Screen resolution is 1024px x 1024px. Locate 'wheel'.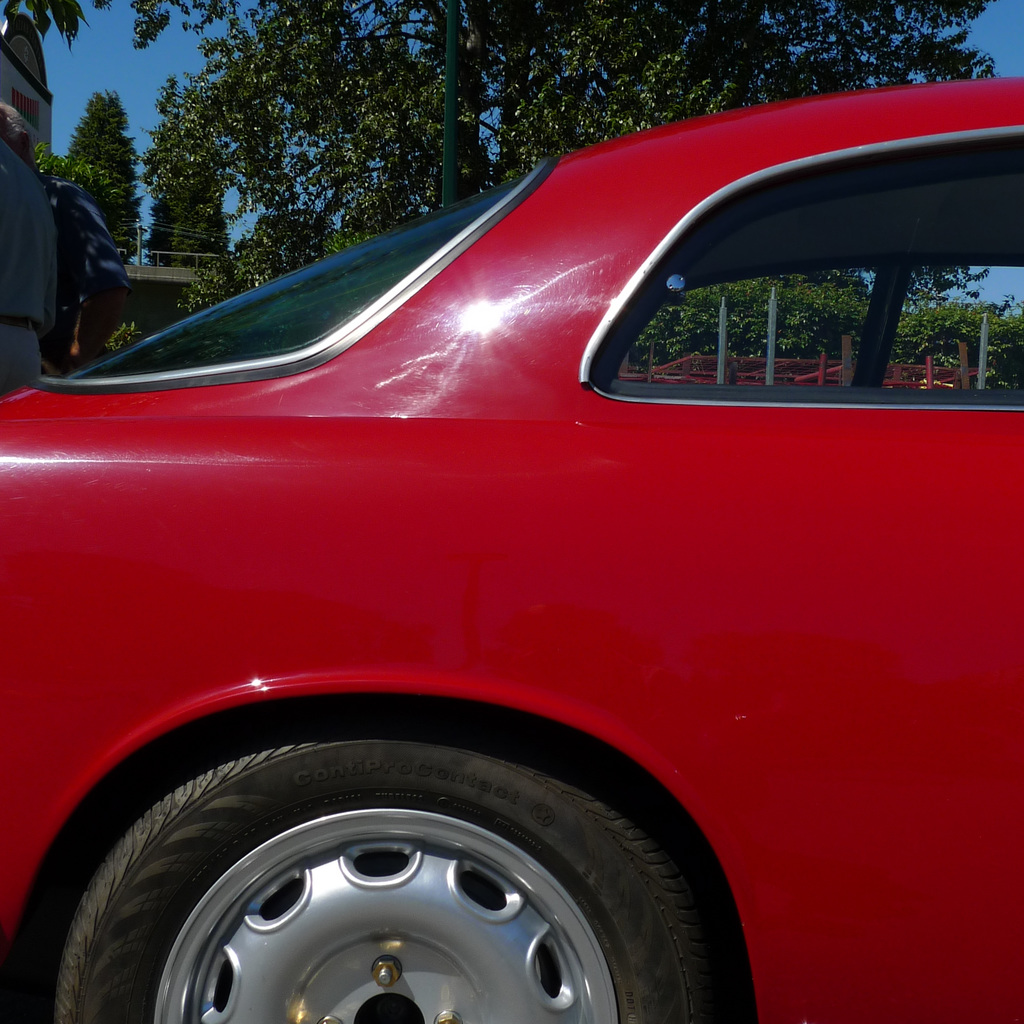
l=67, t=753, r=737, b=1020.
